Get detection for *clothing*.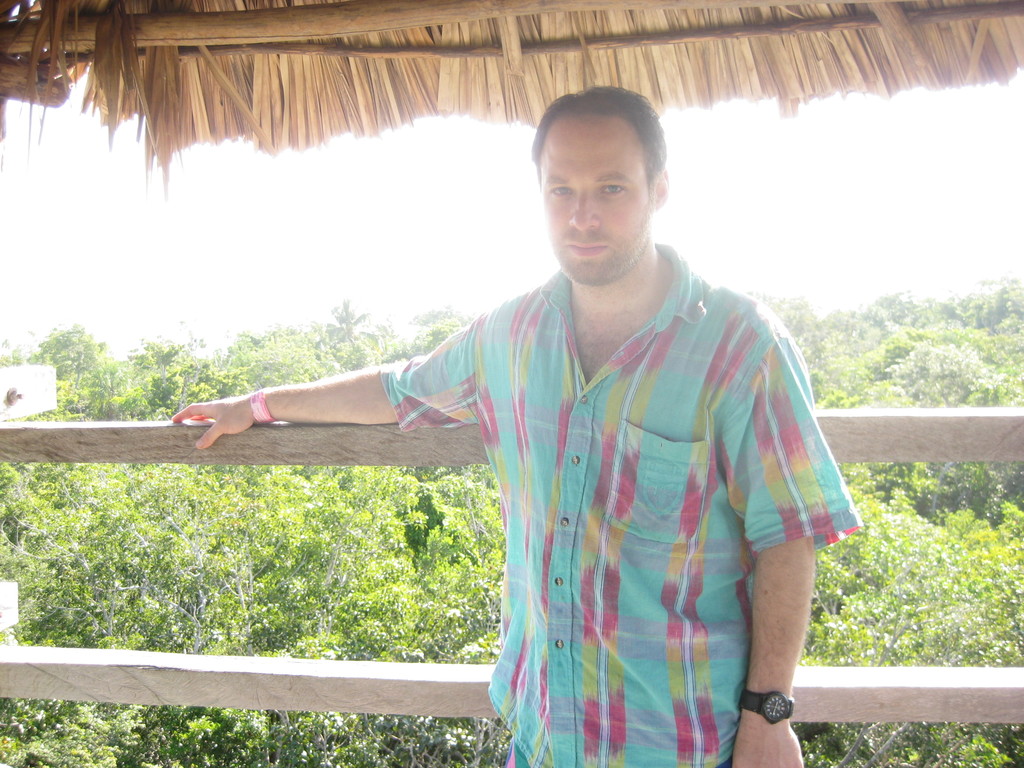
Detection: <region>456, 230, 848, 755</region>.
